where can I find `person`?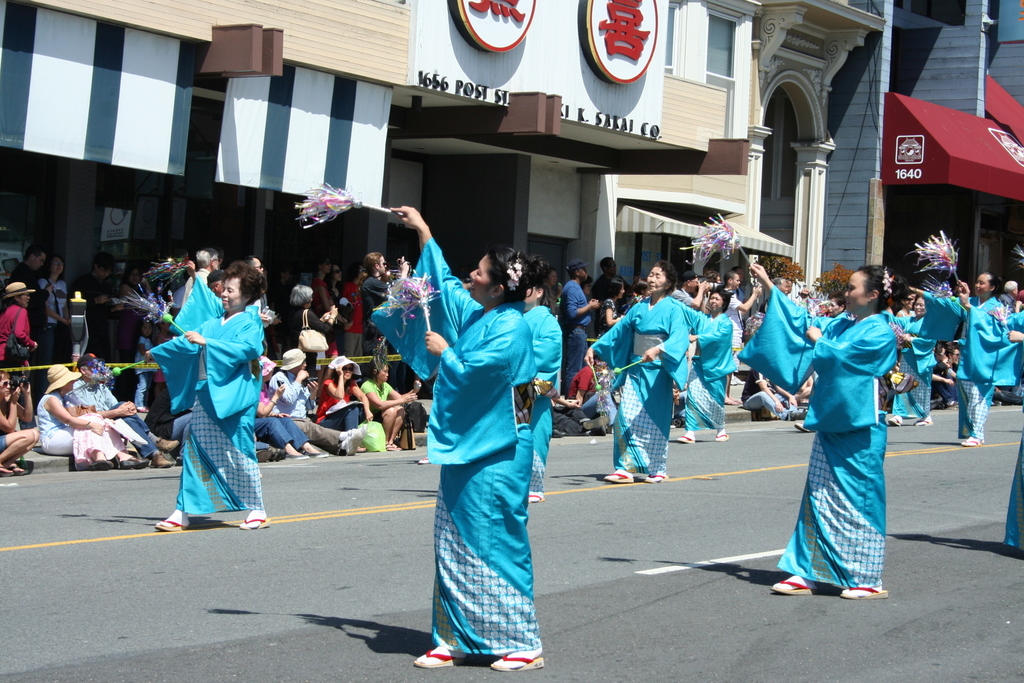
You can find it at left=740, top=366, right=801, bottom=424.
